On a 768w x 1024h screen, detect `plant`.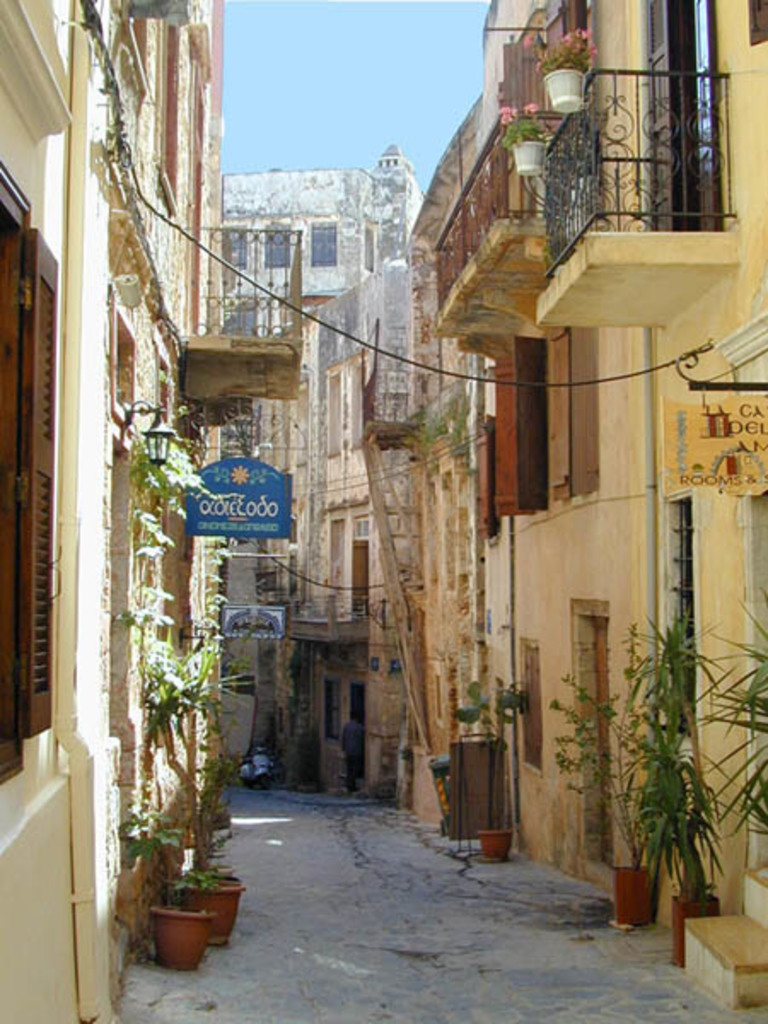
bbox=(108, 807, 193, 906).
